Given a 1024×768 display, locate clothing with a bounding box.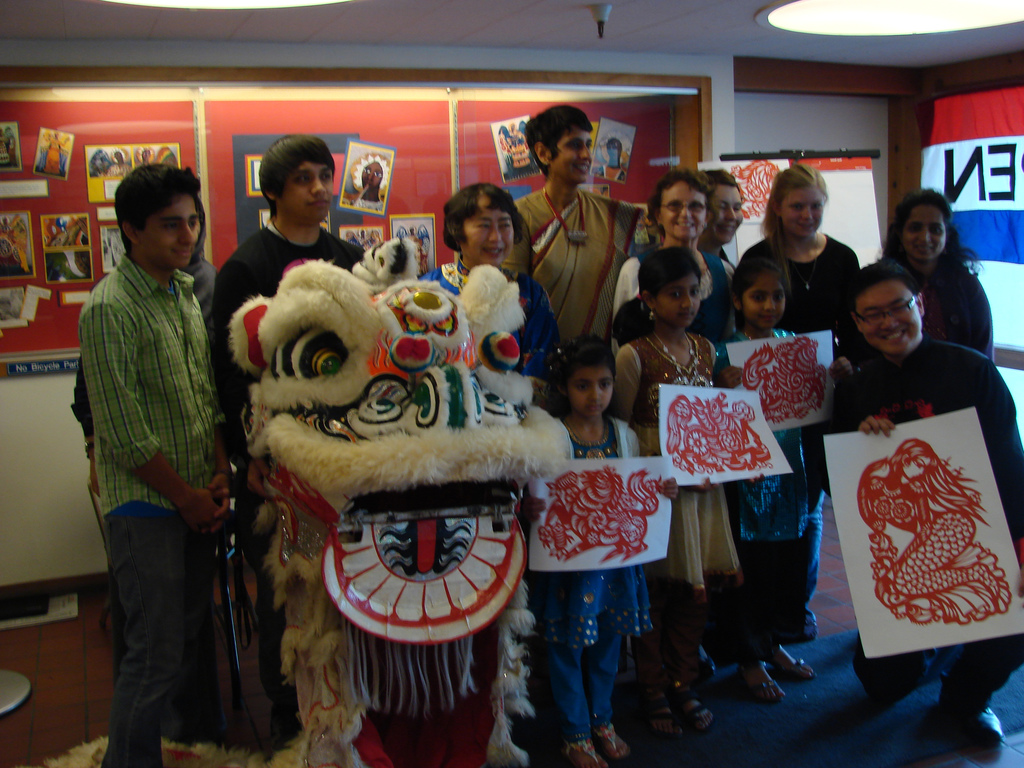
Located: box(499, 185, 646, 349).
